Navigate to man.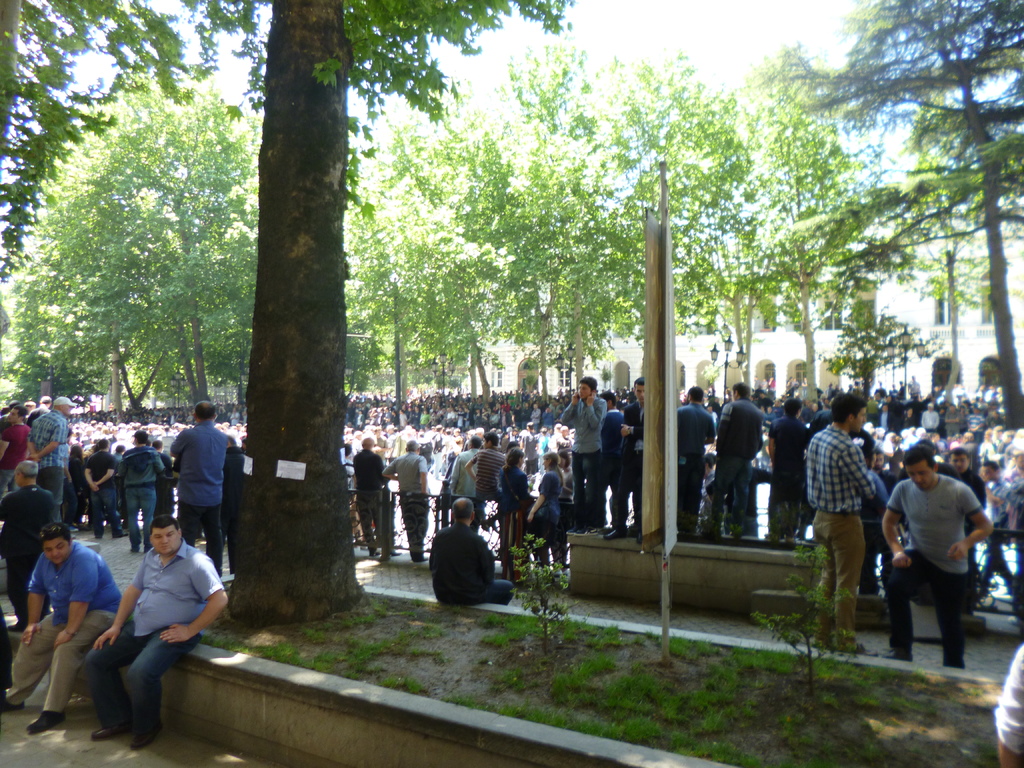
Navigation target: [x1=557, y1=381, x2=600, y2=526].
